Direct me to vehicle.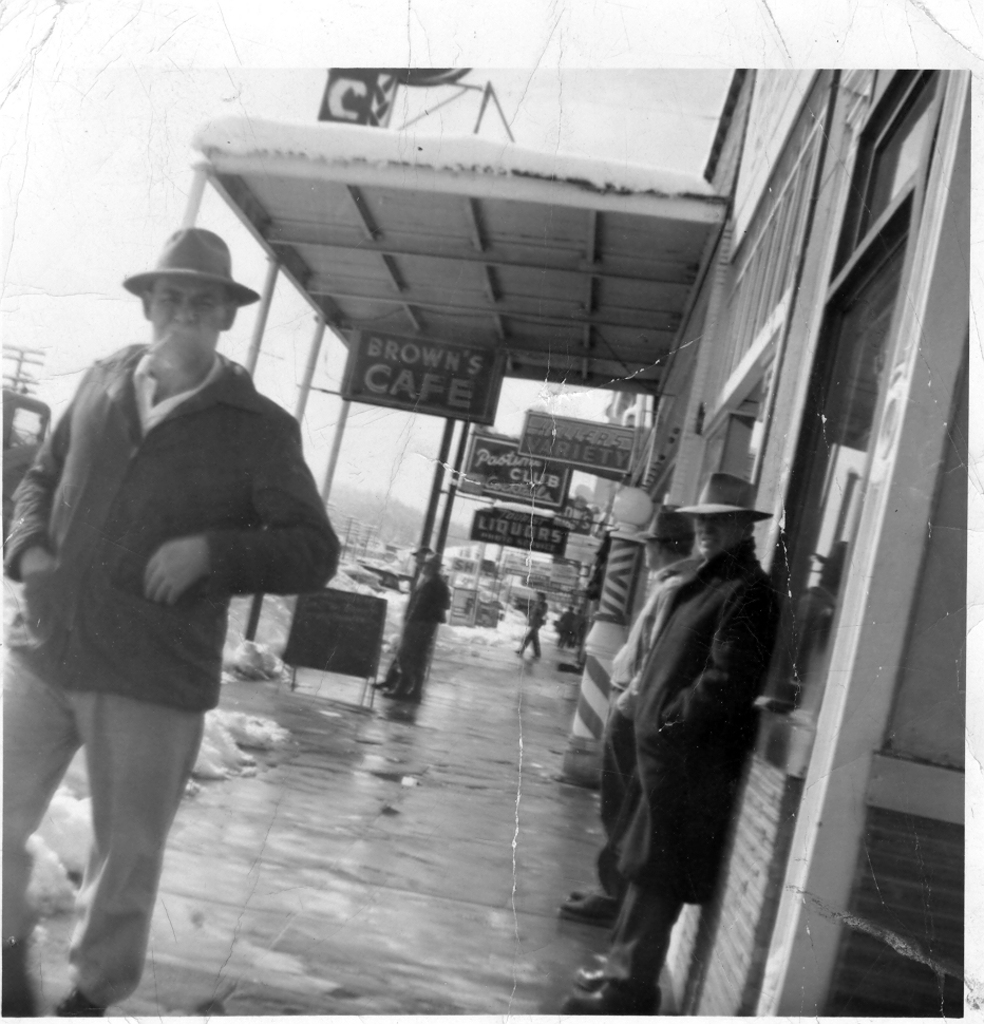
Direction: left=0, top=363, right=99, bottom=585.
